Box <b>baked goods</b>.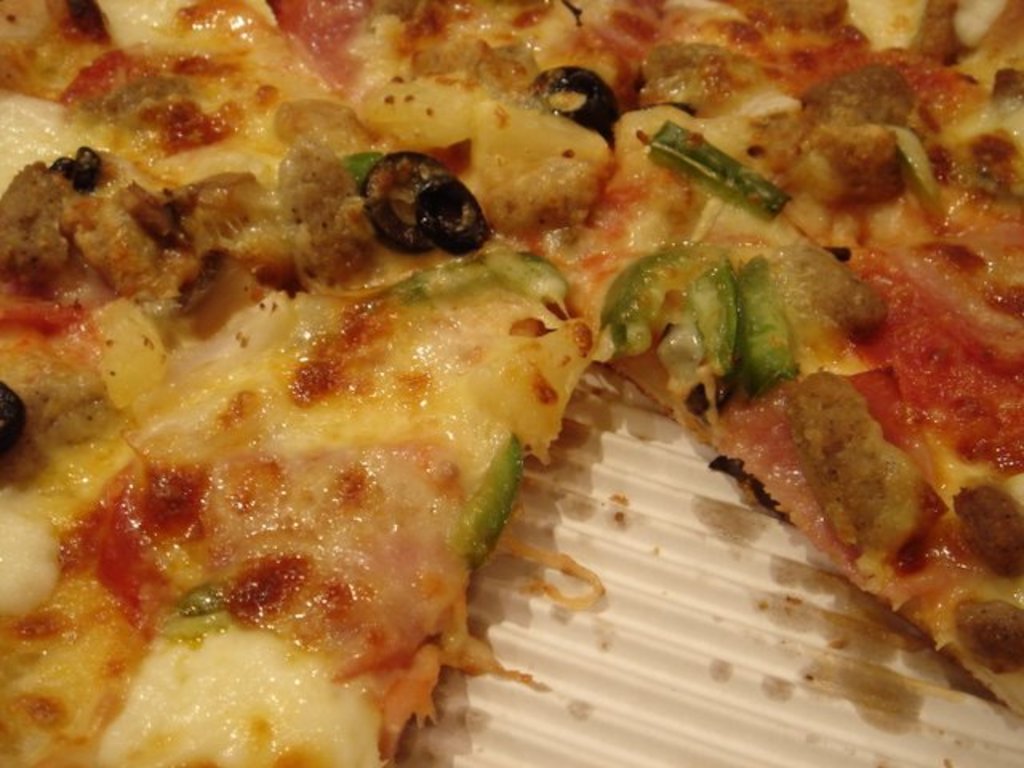
crop(29, 8, 982, 757).
